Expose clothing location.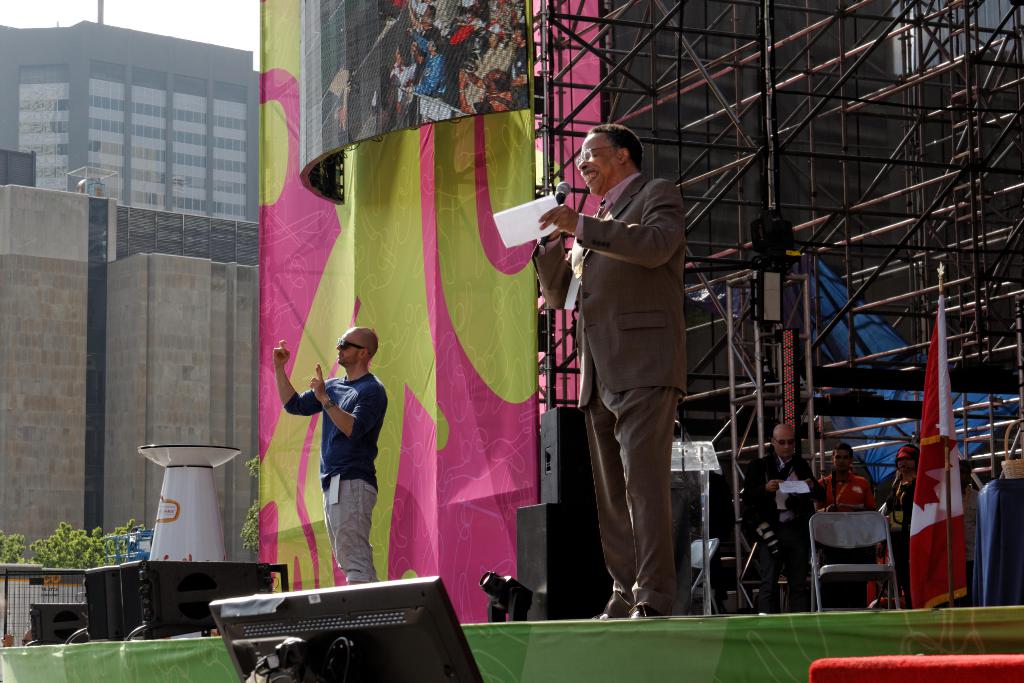
Exposed at x1=961 y1=487 x2=982 y2=597.
